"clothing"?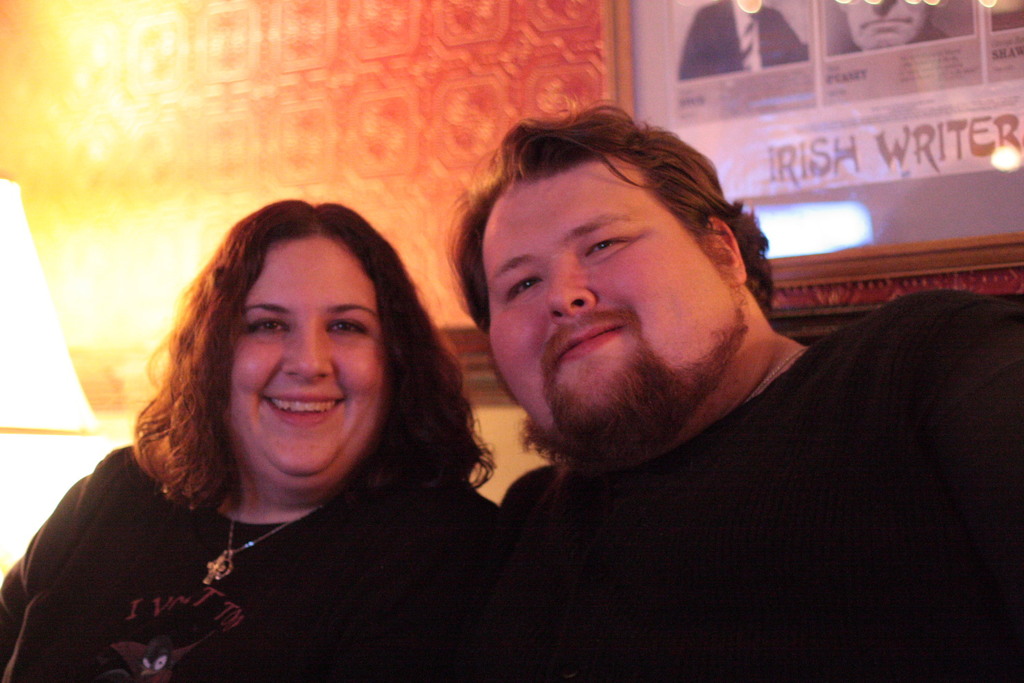
(6,378,550,667)
